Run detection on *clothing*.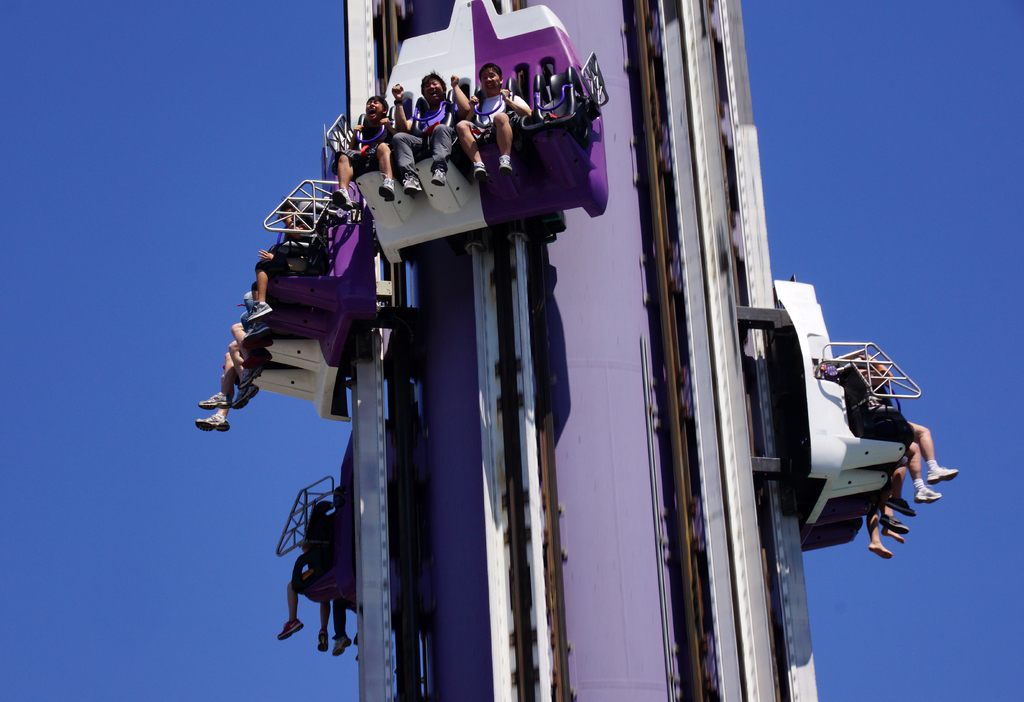
Result: l=254, t=227, r=313, b=293.
